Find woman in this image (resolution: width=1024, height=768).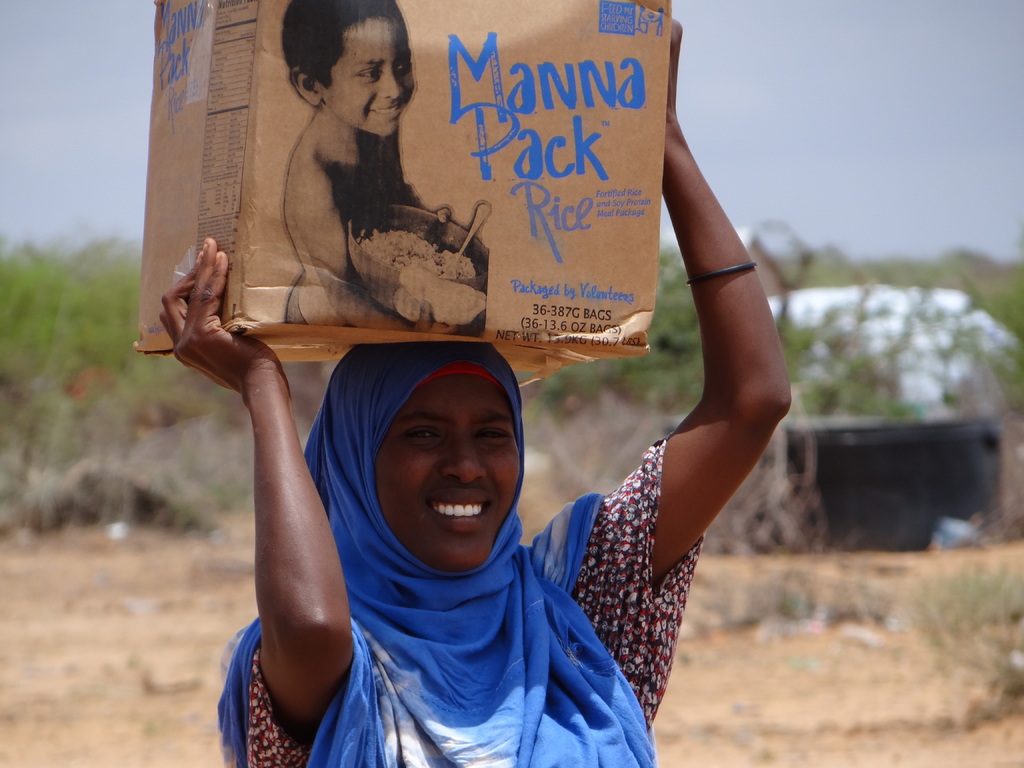
158,13,792,767.
